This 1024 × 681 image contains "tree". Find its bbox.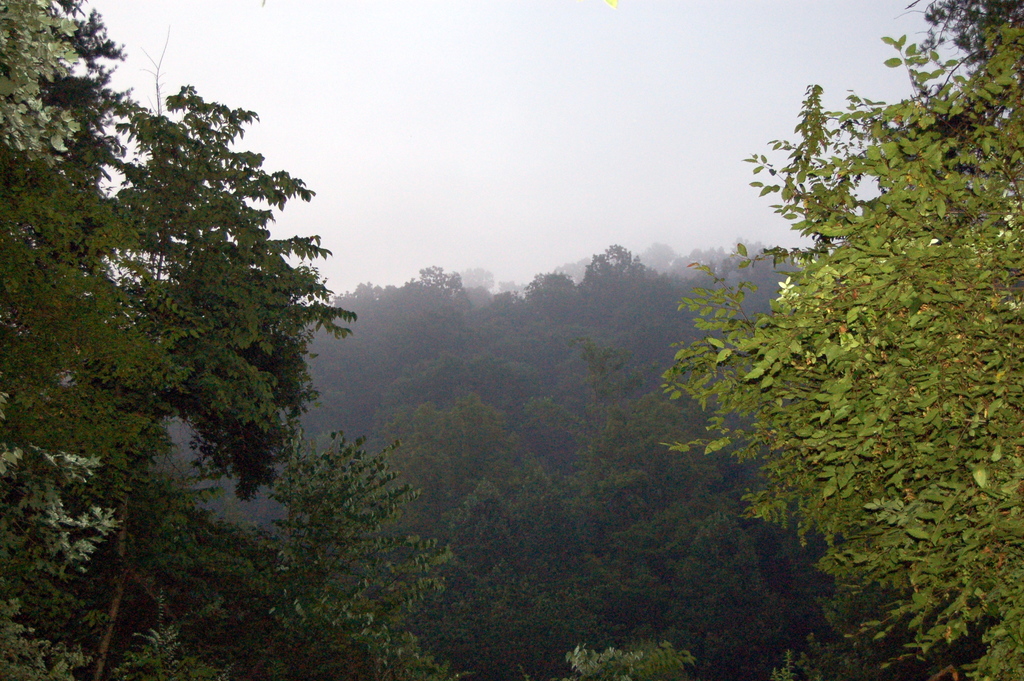
bbox=[76, 442, 473, 680].
